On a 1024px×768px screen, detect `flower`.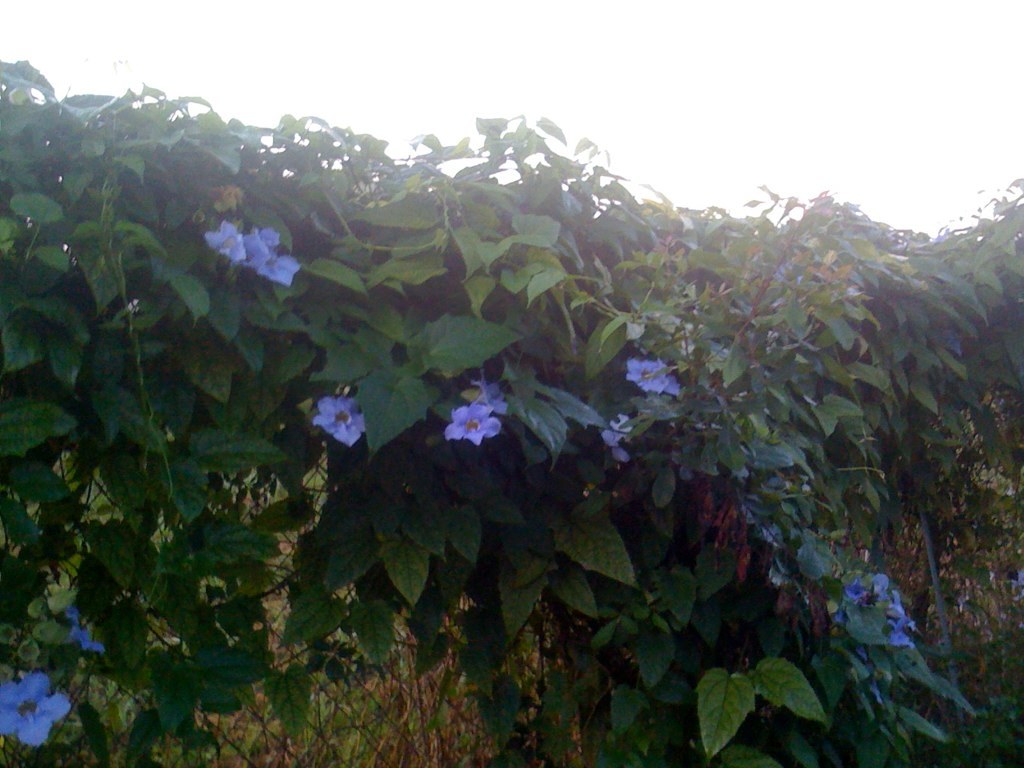
bbox=(238, 225, 281, 261).
